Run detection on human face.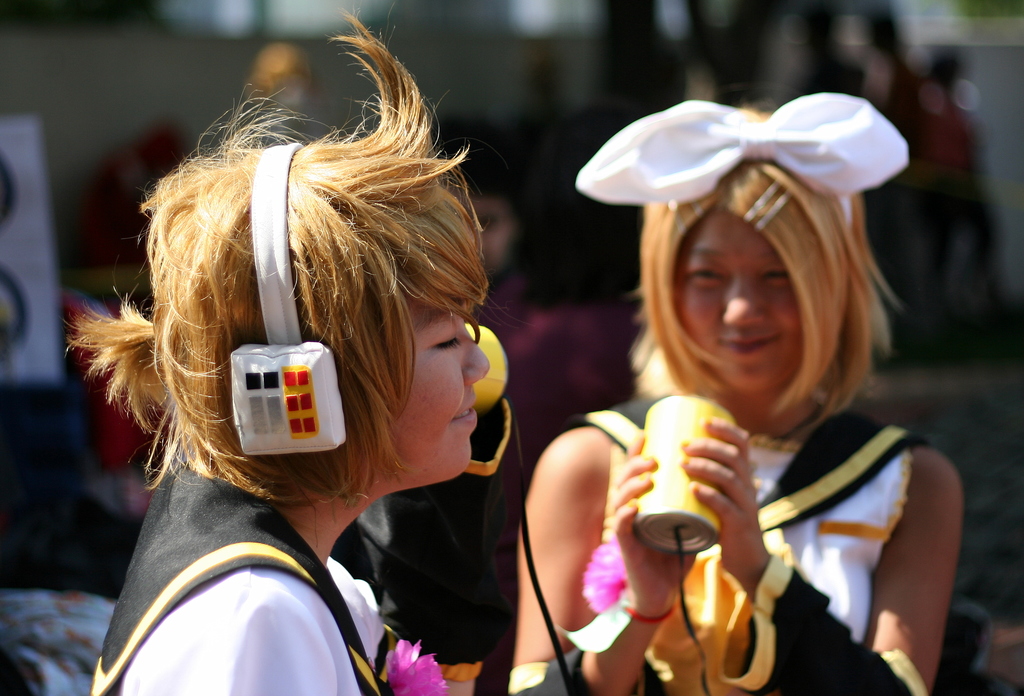
Result: <box>675,212,806,391</box>.
